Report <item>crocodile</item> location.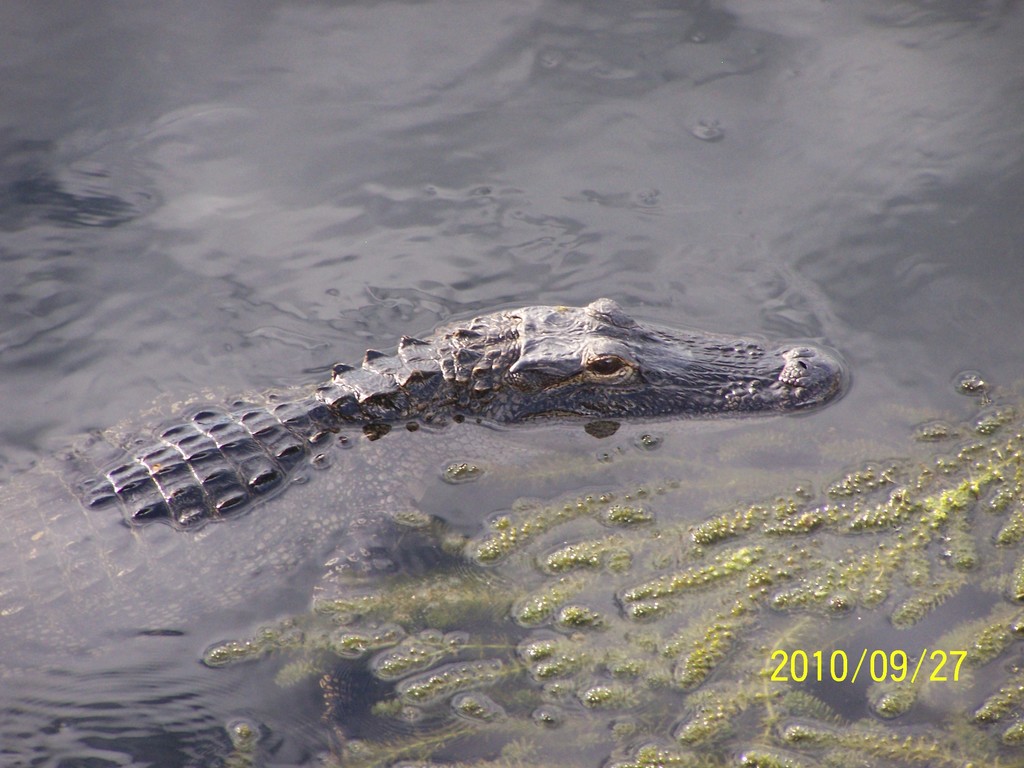
Report: l=0, t=301, r=847, b=695.
